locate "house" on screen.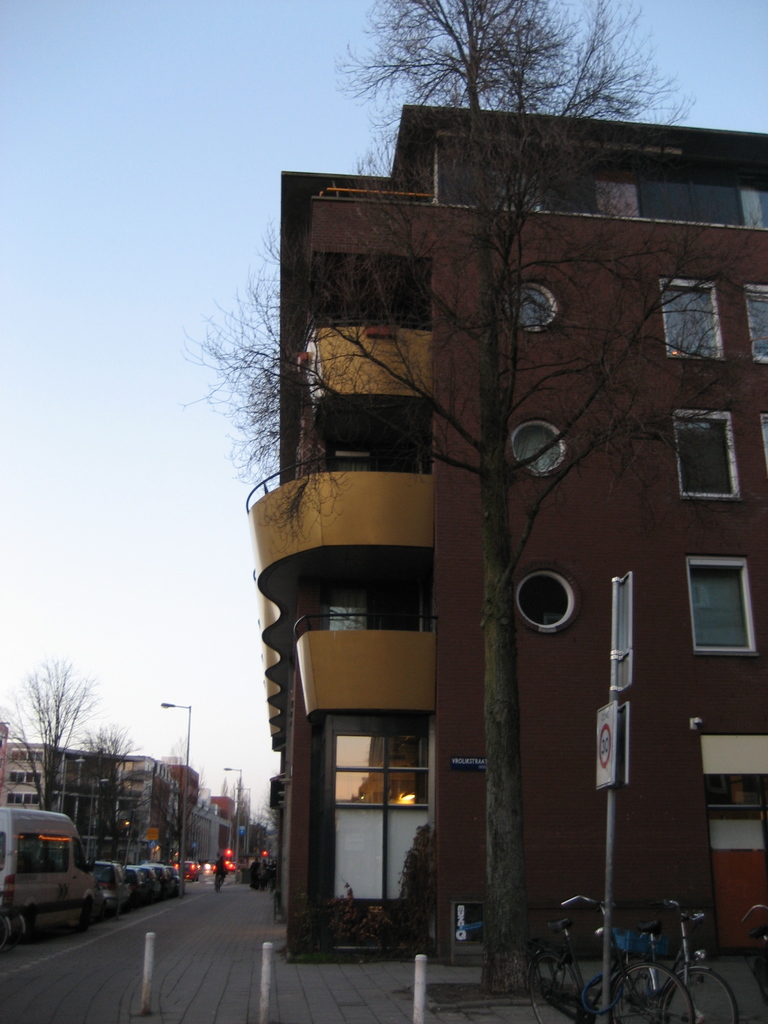
On screen at 7, 746, 61, 810.
